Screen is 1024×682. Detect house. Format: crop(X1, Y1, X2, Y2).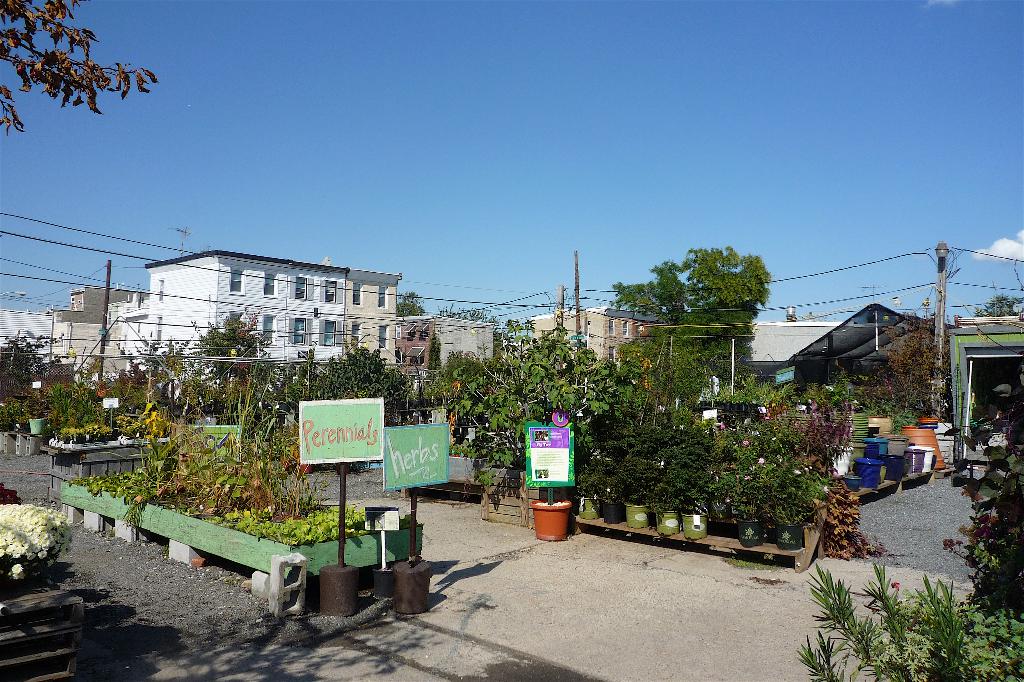
crop(343, 260, 403, 374).
